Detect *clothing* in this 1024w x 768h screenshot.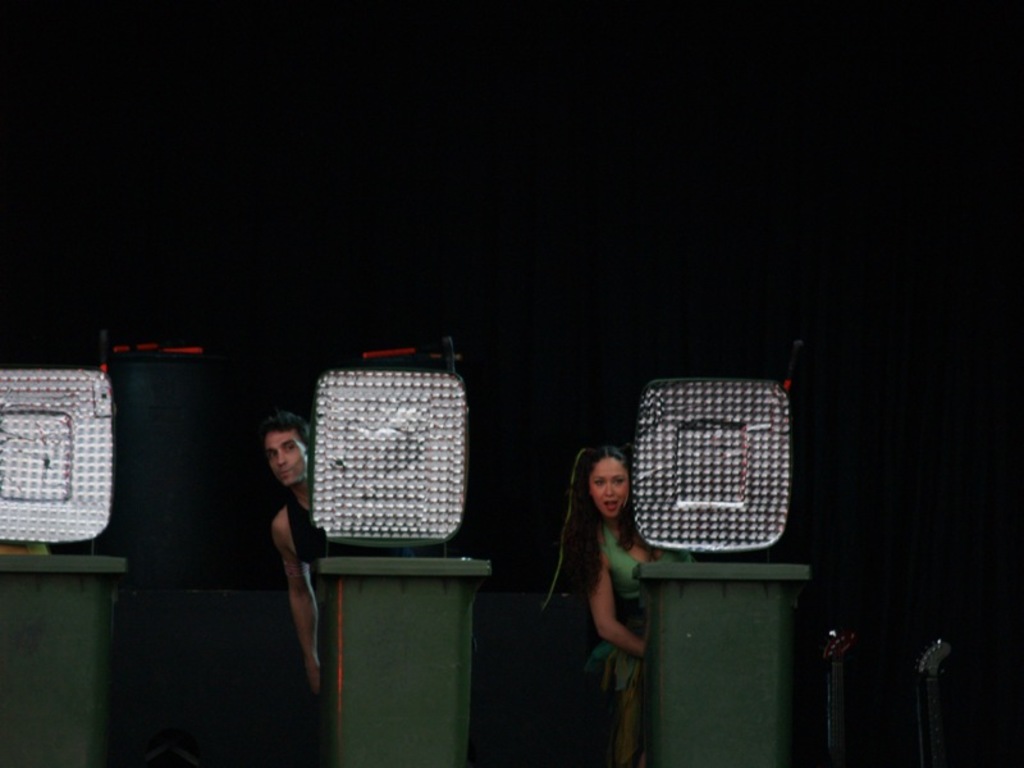
Detection: (548, 507, 645, 680).
